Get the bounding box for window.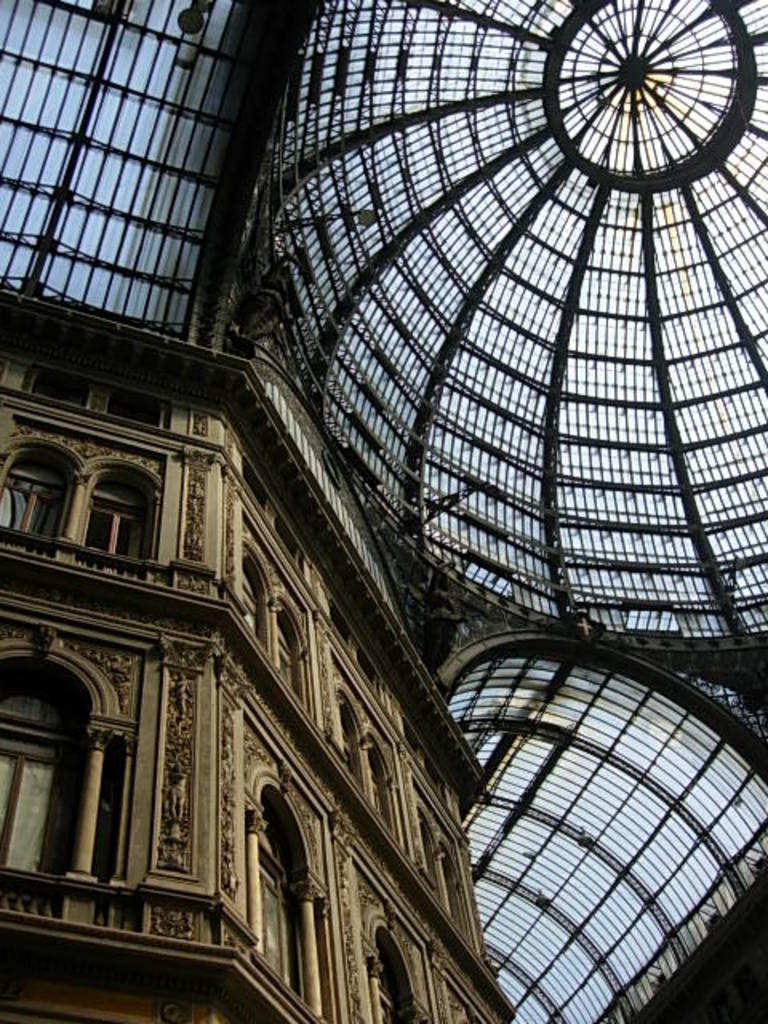
<bbox>45, 427, 178, 584</bbox>.
